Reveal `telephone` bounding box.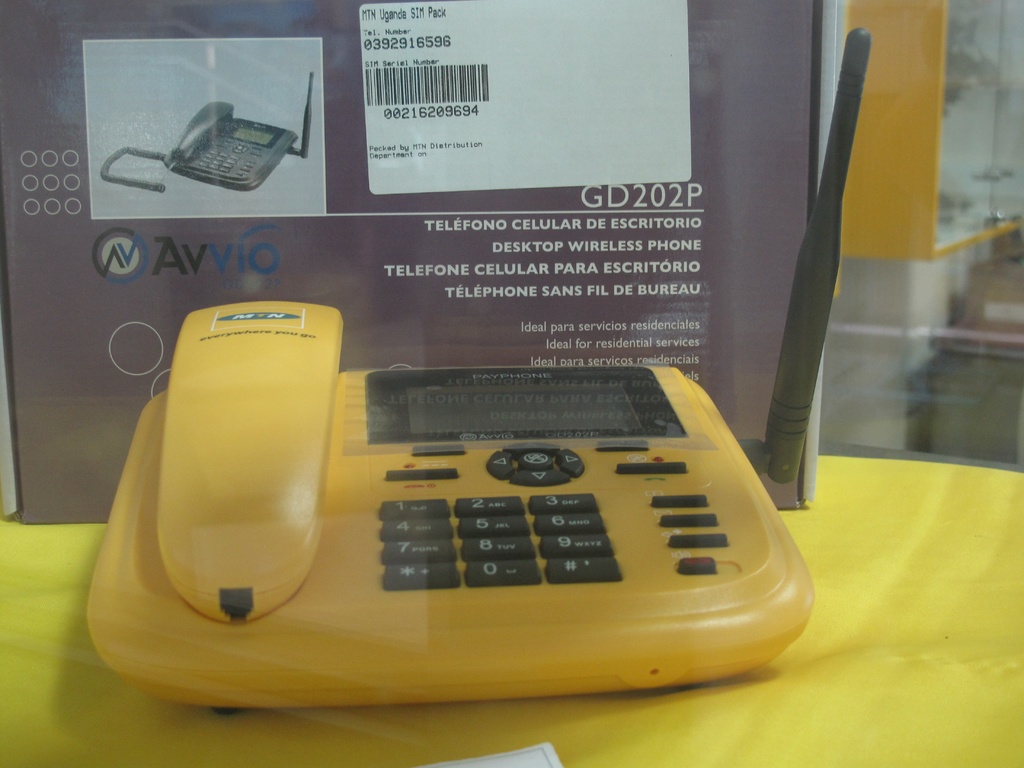
Revealed: Rect(102, 67, 313, 196).
